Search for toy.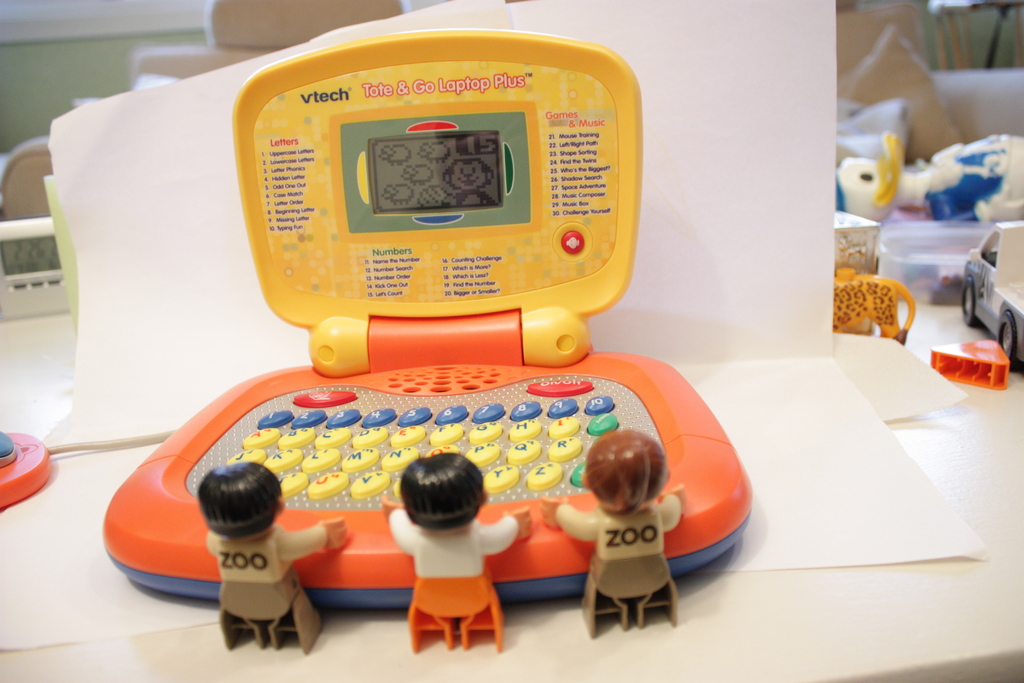
Found at crop(381, 454, 535, 652).
